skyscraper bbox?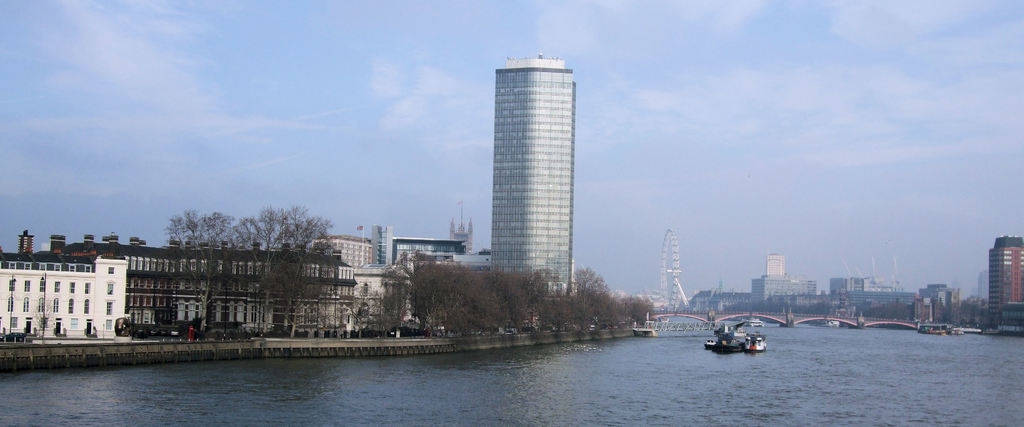
467:49:591:284
